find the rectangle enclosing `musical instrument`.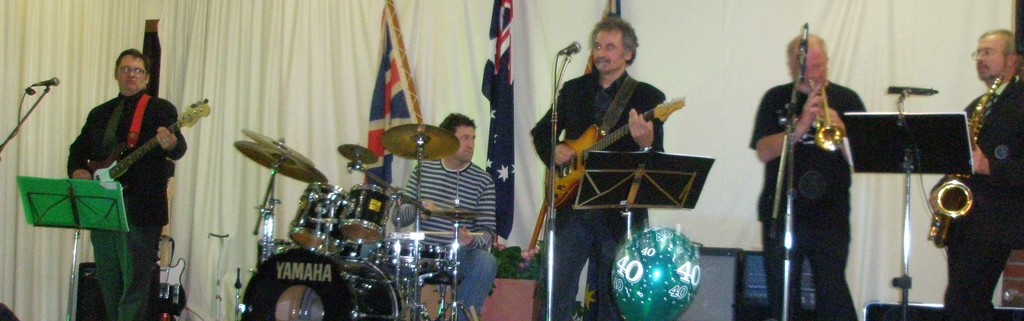
bbox=(158, 226, 187, 313).
